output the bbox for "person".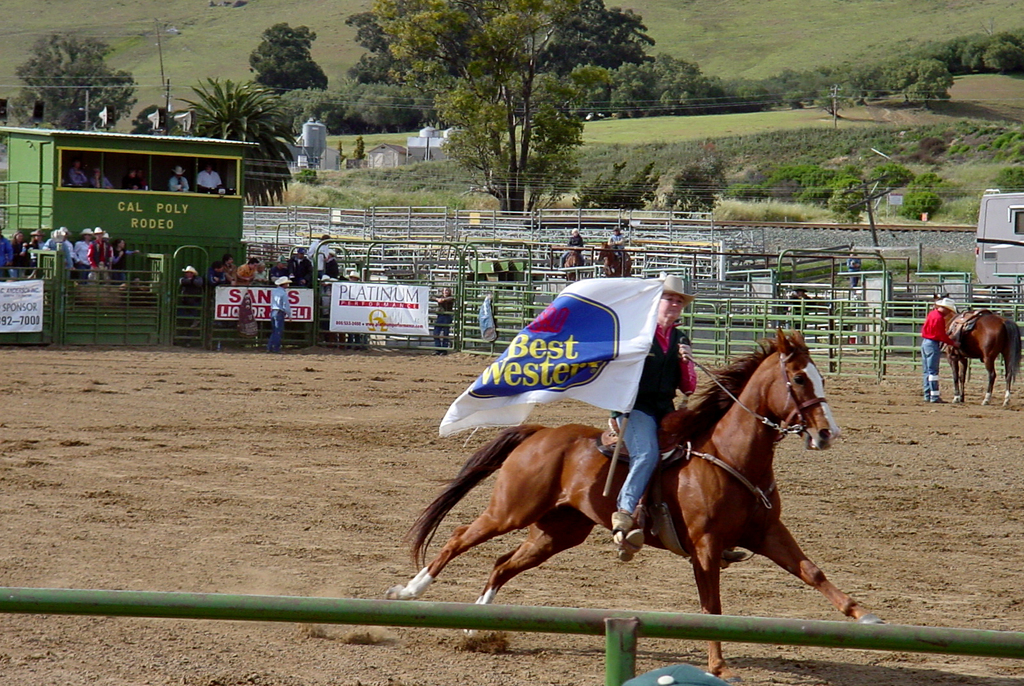
(x1=168, y1=166, x2=194, y2=198).
